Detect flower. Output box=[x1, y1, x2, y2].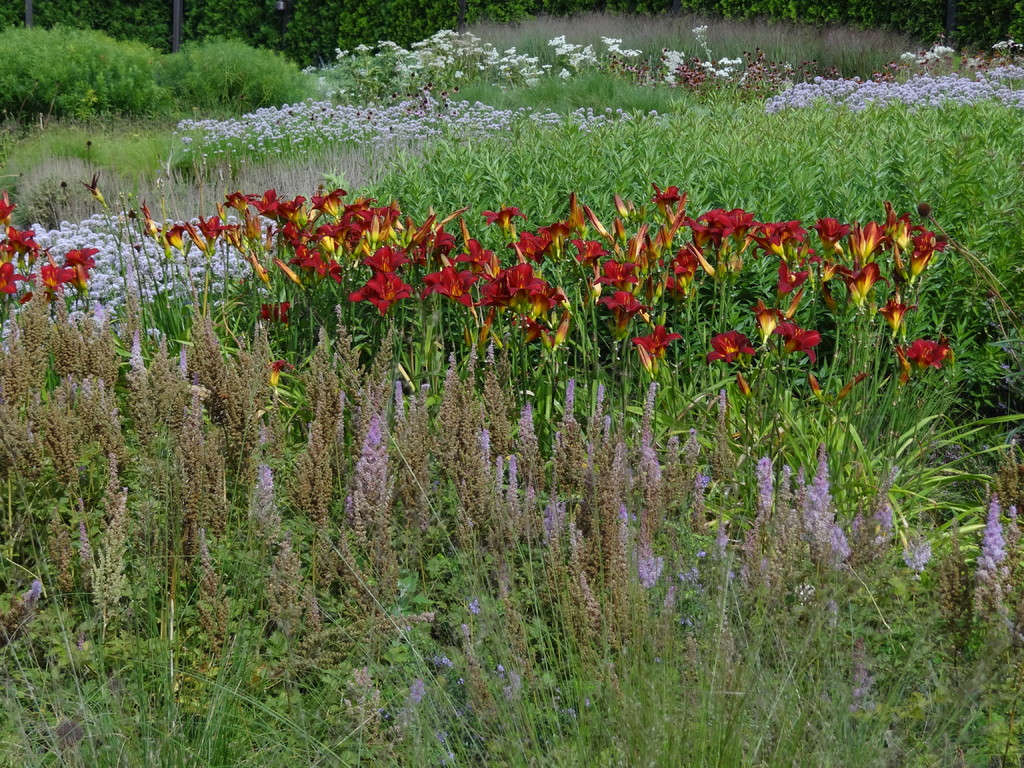
box=[506, 454, 516, 514].
